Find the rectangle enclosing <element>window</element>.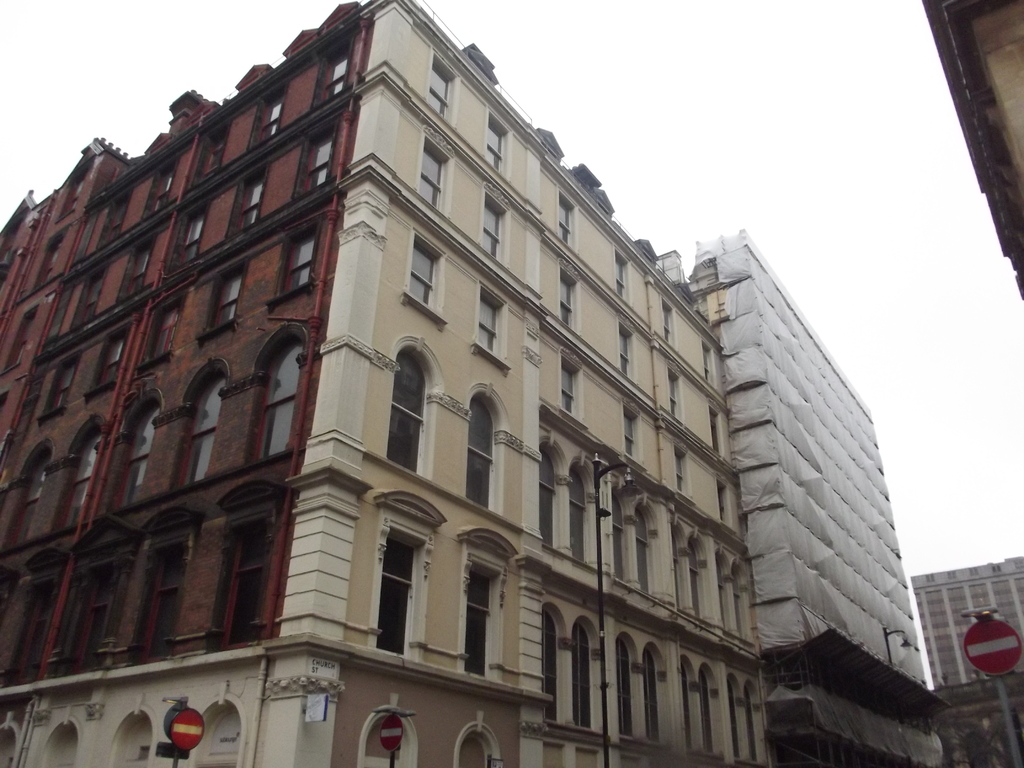
left=214, top=513, right=285, bottom=653.
